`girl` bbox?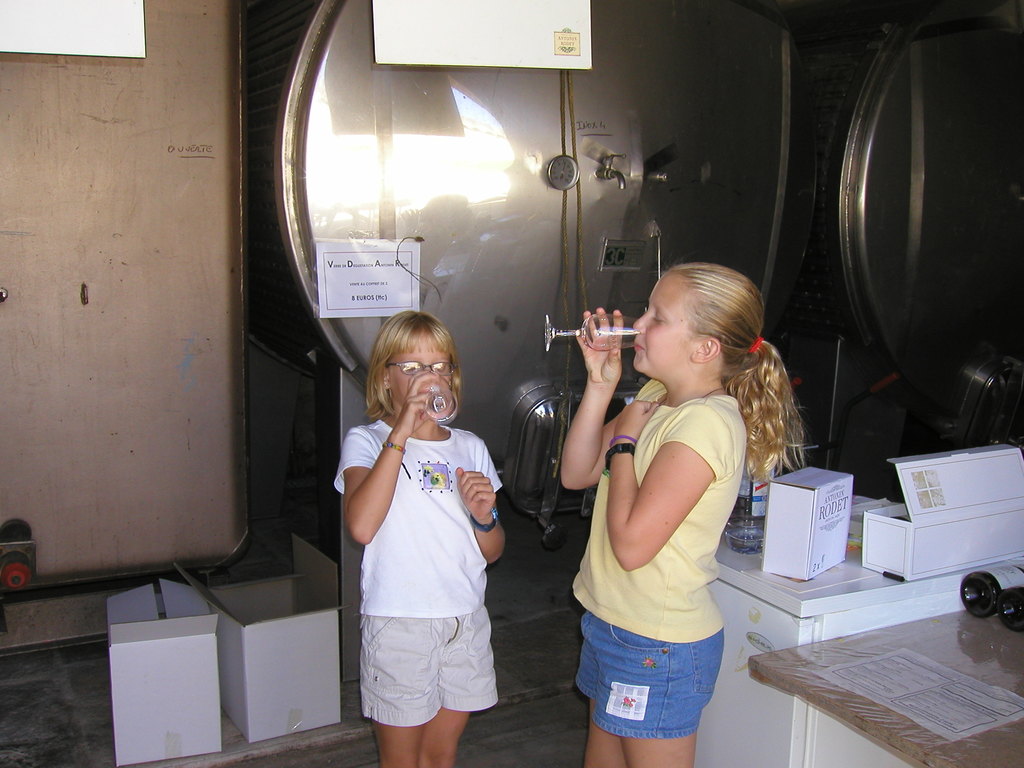
crop(563, 262, 804, 767)
